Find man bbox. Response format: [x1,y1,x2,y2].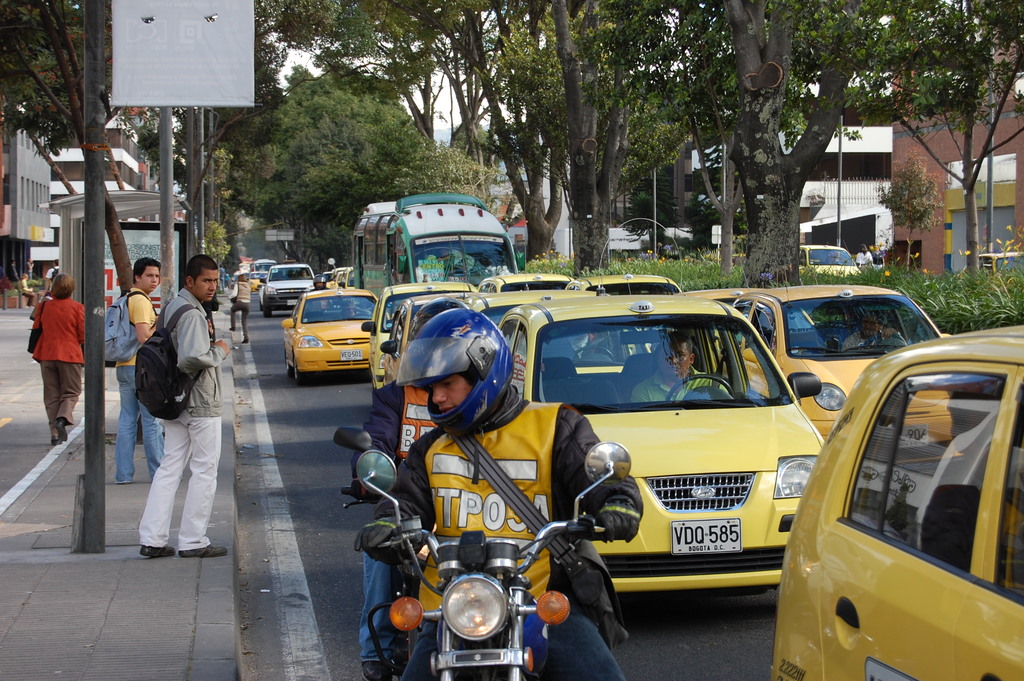
[629,331,722,417].
